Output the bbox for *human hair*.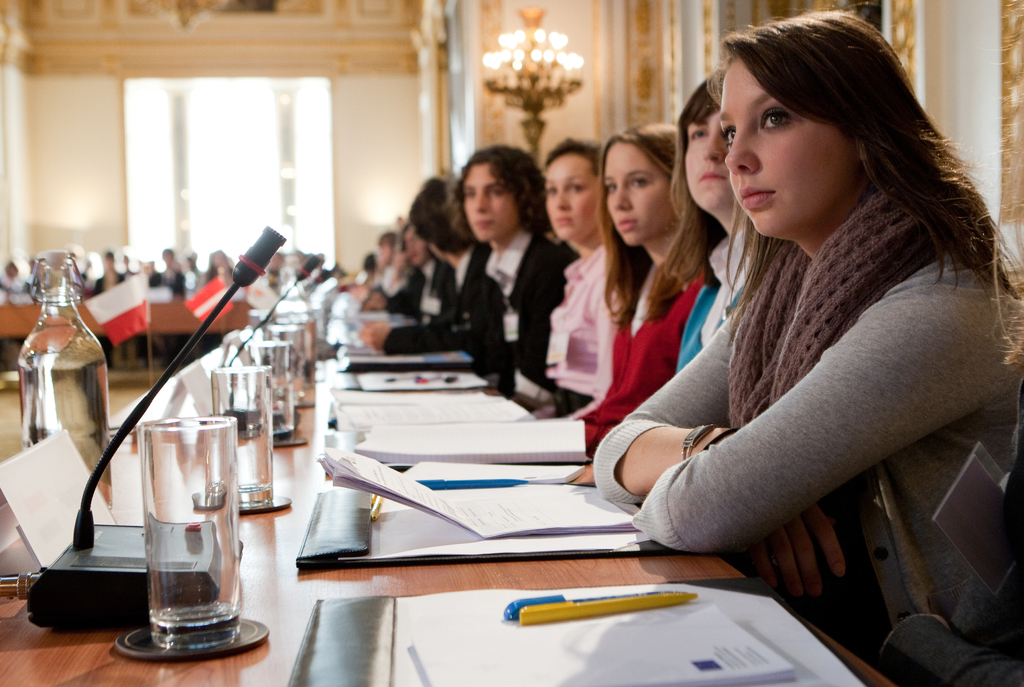
[453, 139, 538, 239].
